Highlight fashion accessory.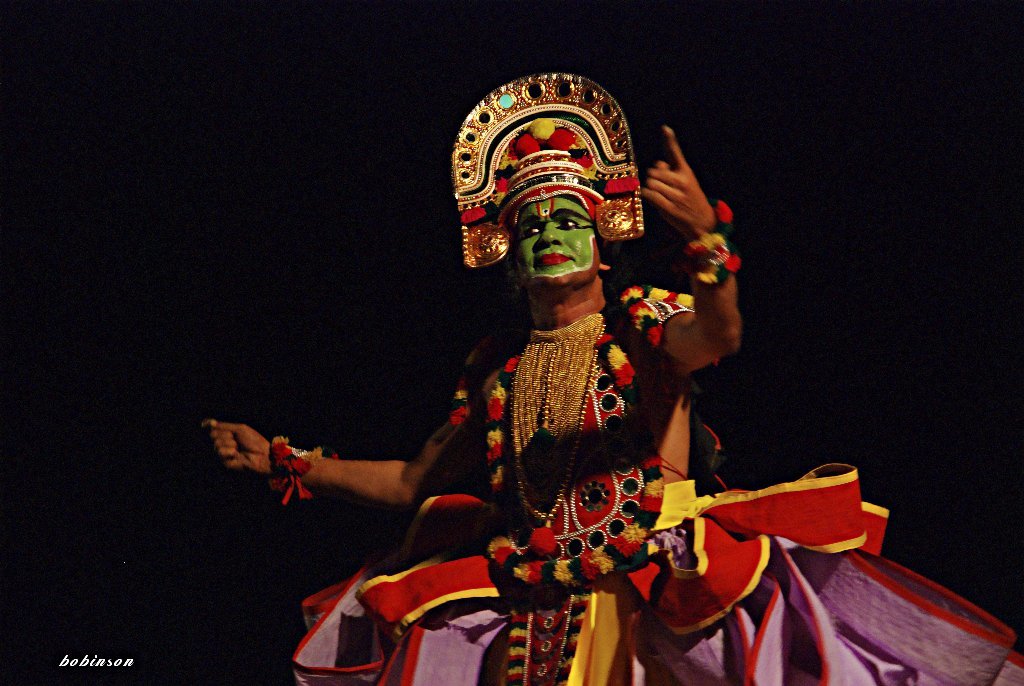
Highlighted region: bbox=[264, 435, 332, 504].
